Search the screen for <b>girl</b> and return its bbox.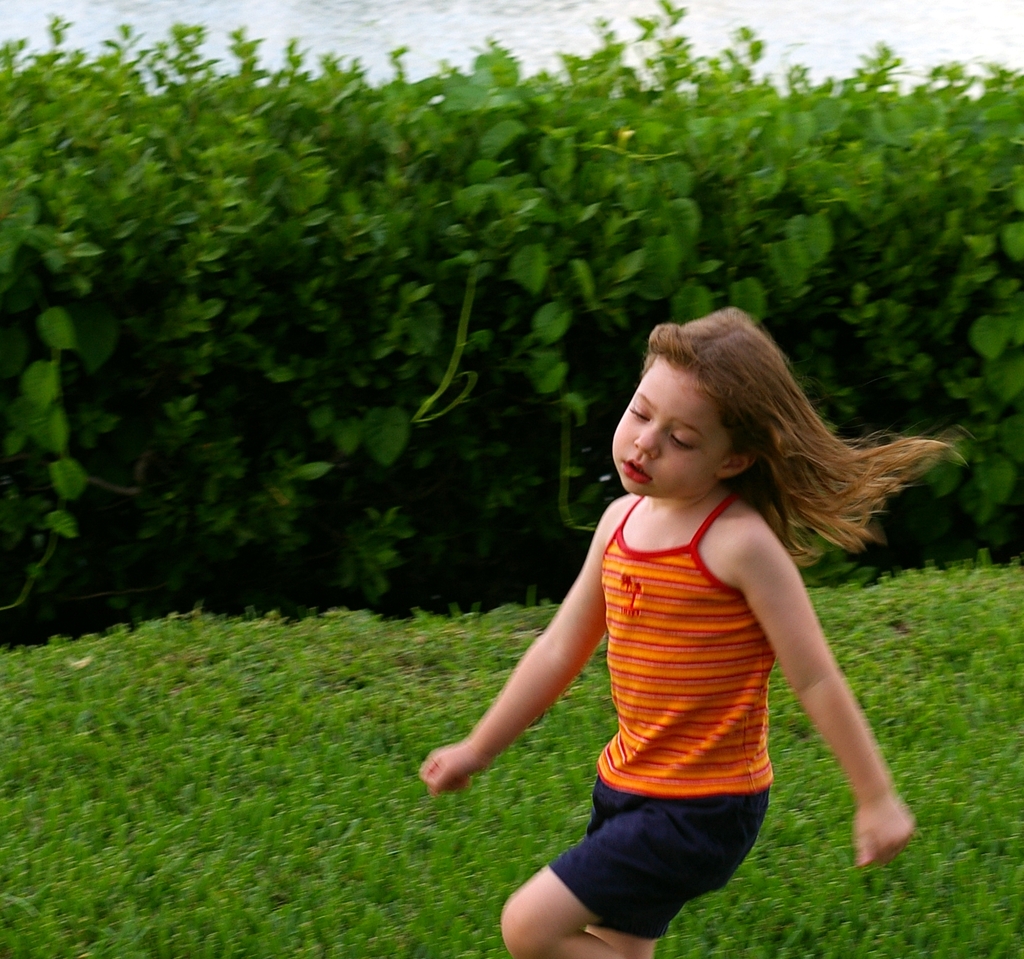
Found: locate(415, 308, 949, 956).
